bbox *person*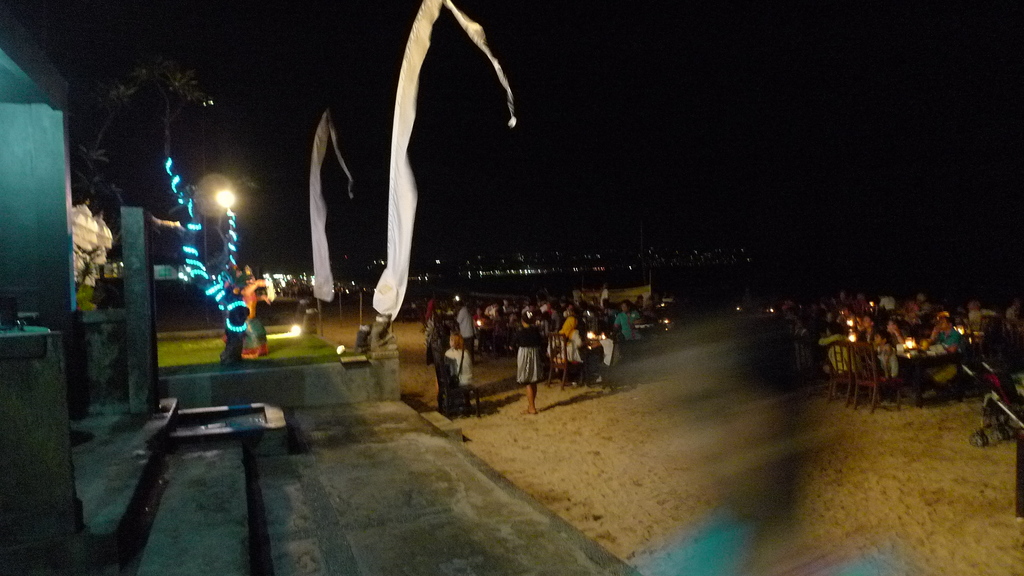
[509,310,541,415]
